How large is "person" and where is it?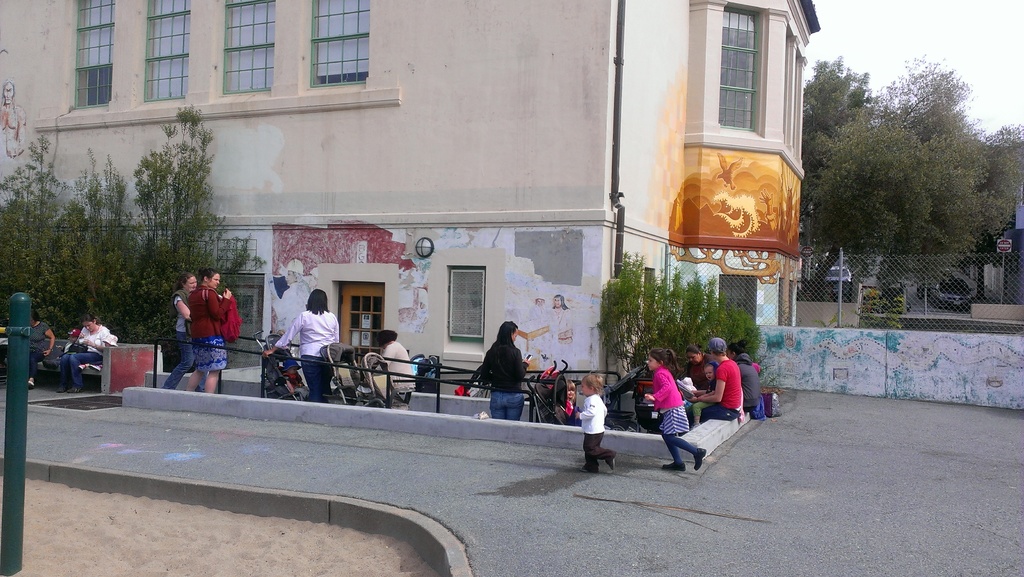
Bounding box: <region>56, 317, 118, 398</region>.
